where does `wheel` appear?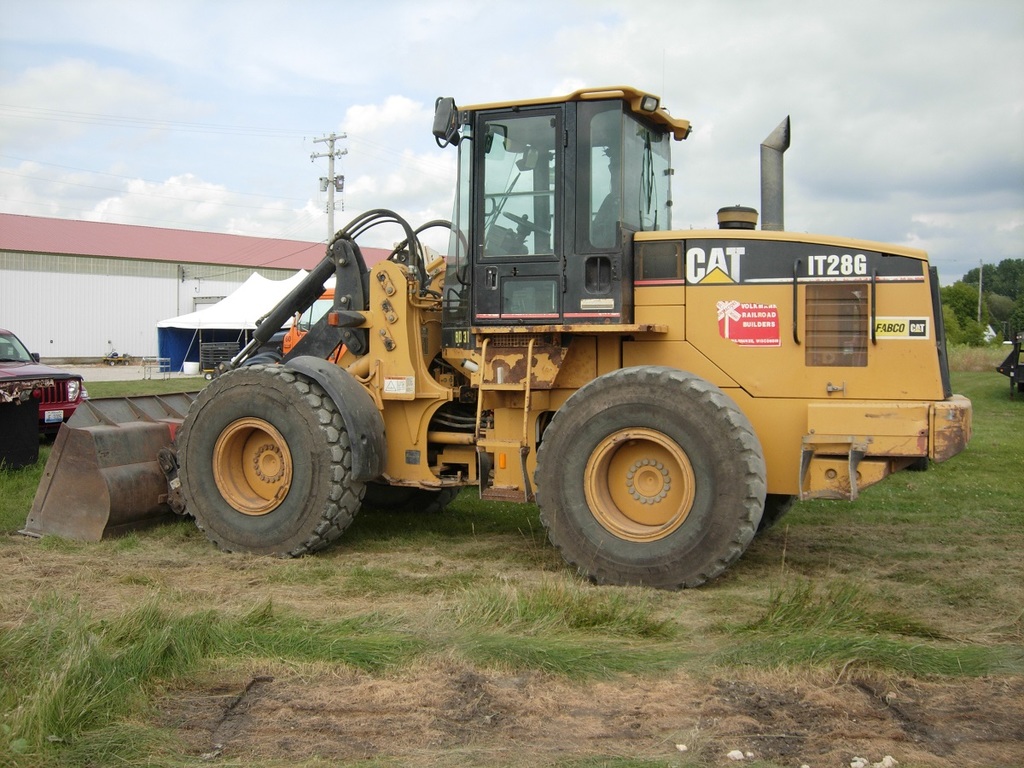
Appears at bbox(502, 210, 554, 237).
